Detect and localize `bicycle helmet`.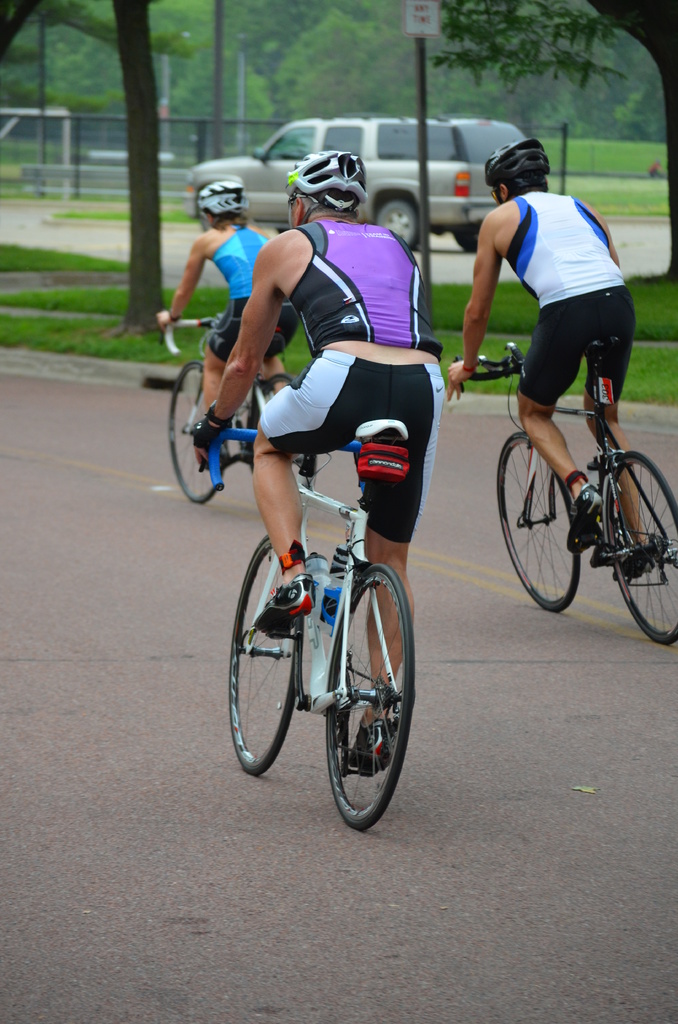
Localized at Rect(485, 138, 543, 178).
